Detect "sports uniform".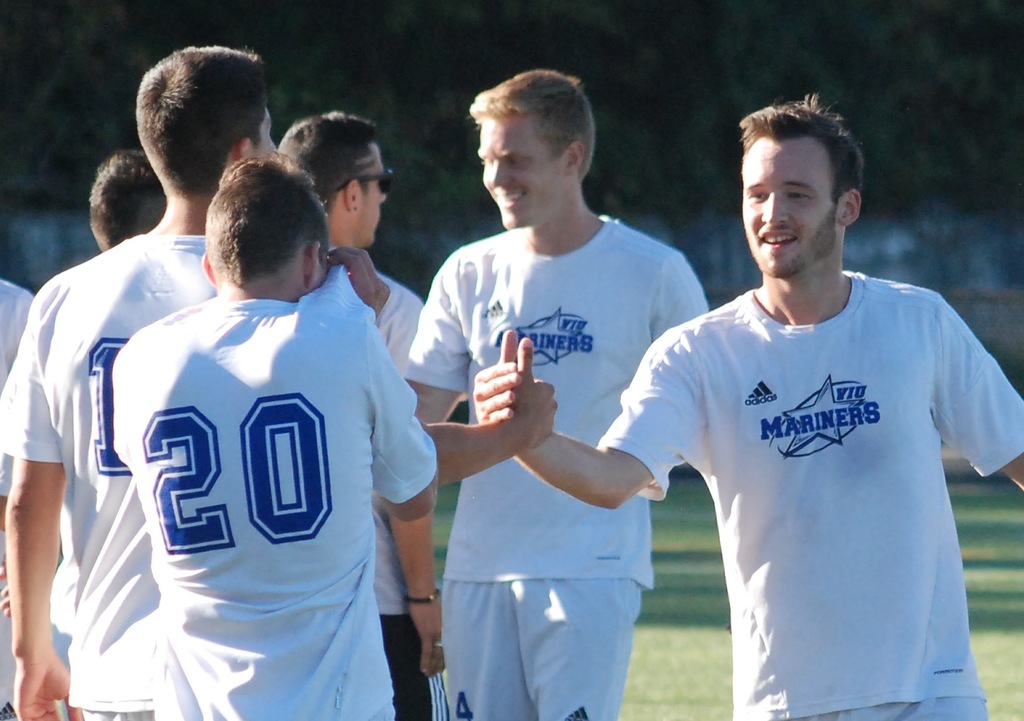
Detected at x1=415 y1=119 x2=733 y2=704.
